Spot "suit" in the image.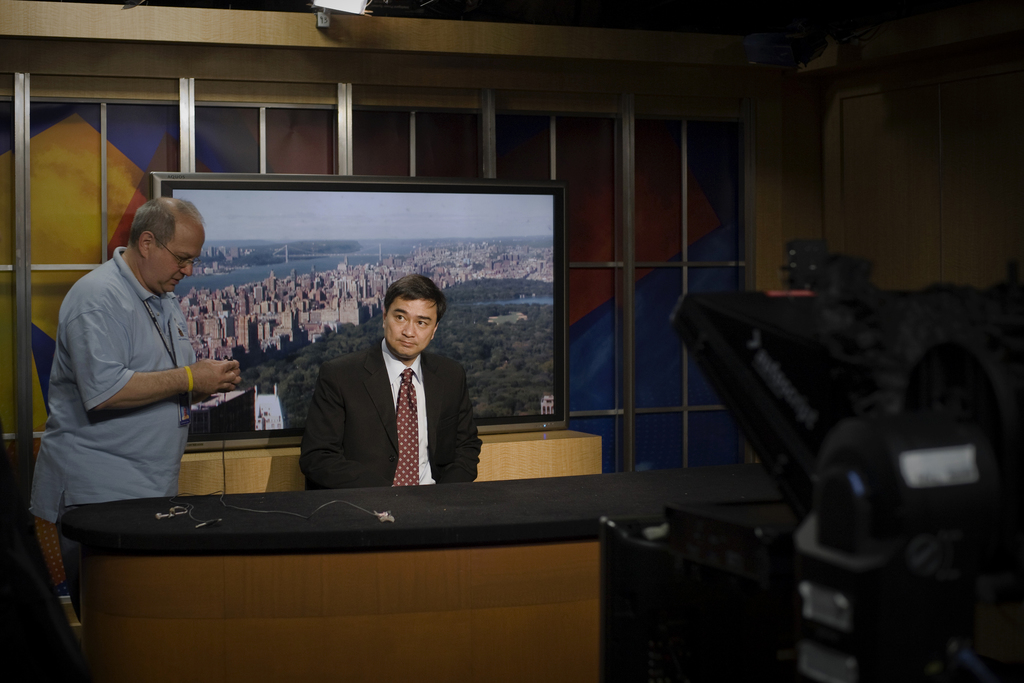
"suit" found at x1=285, y1=297, x2=488, y2=502.
